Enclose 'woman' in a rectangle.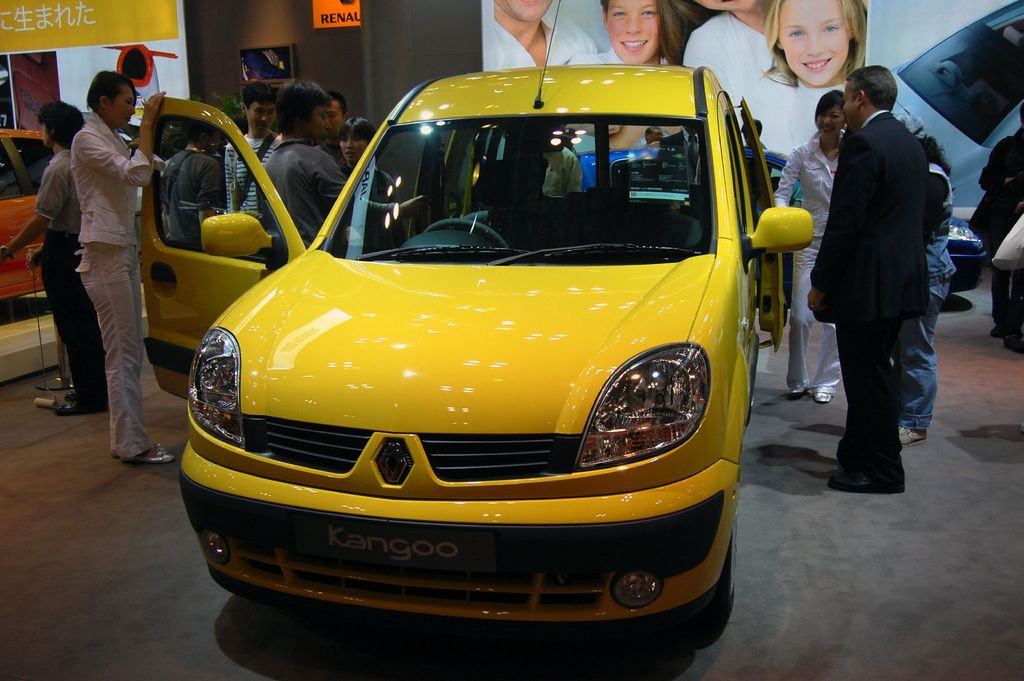
bbox=(337, 114, 407, 254).
